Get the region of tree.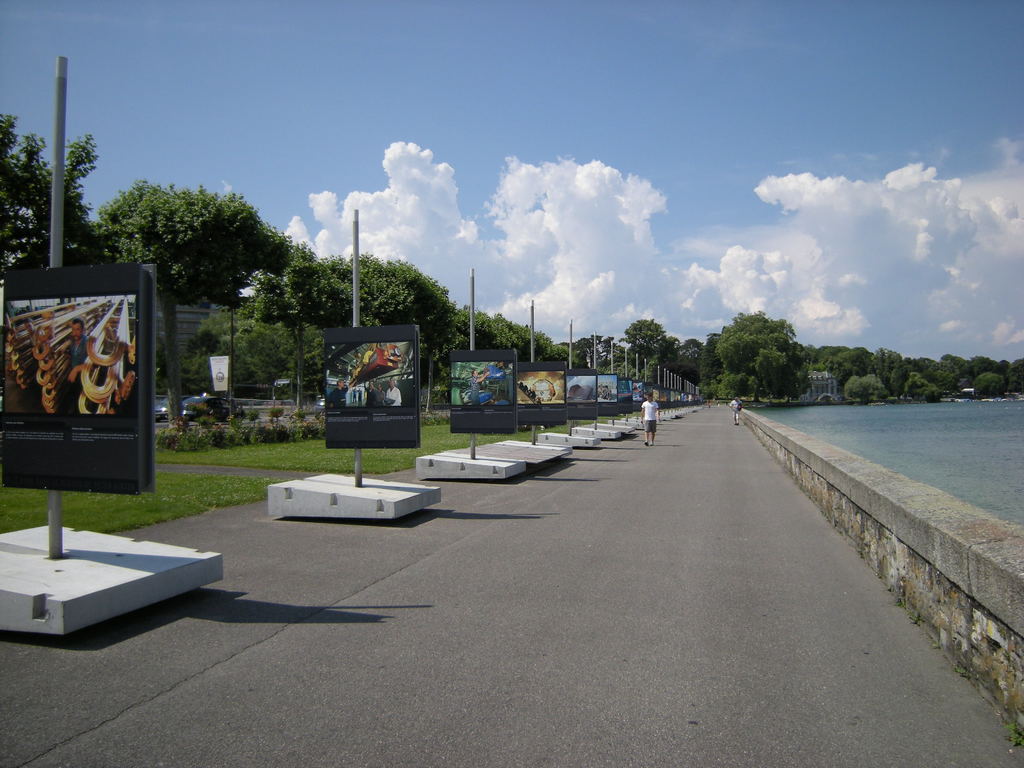
568, 332, 625, 367.
